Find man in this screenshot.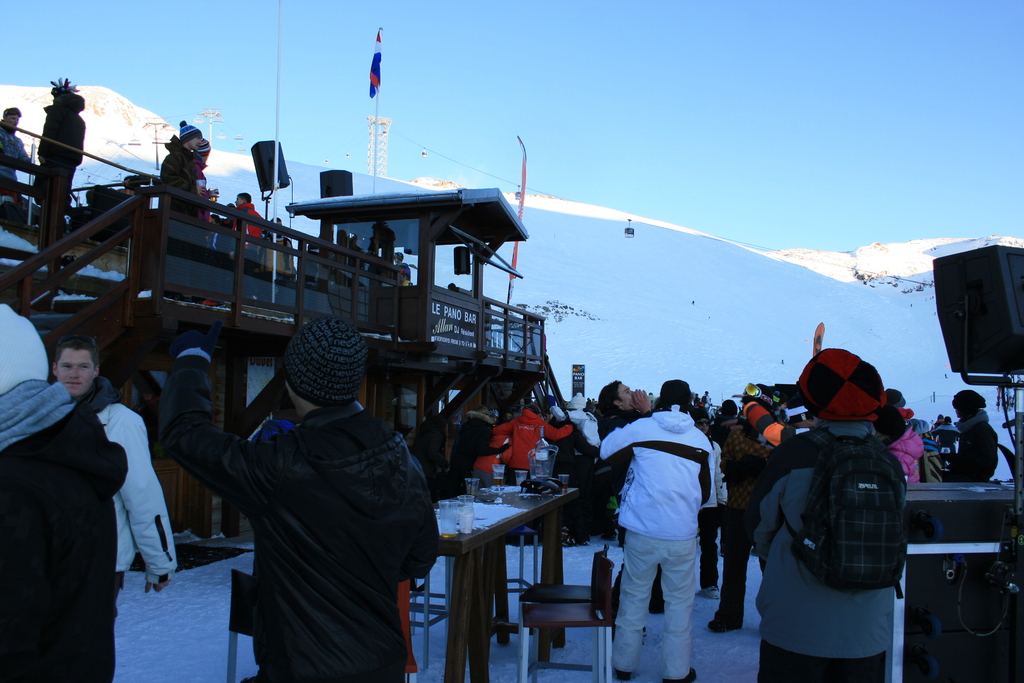
The bounding box for man is {"x1": 0, "y1": 104, "x2": 42, "y2": 174}.
